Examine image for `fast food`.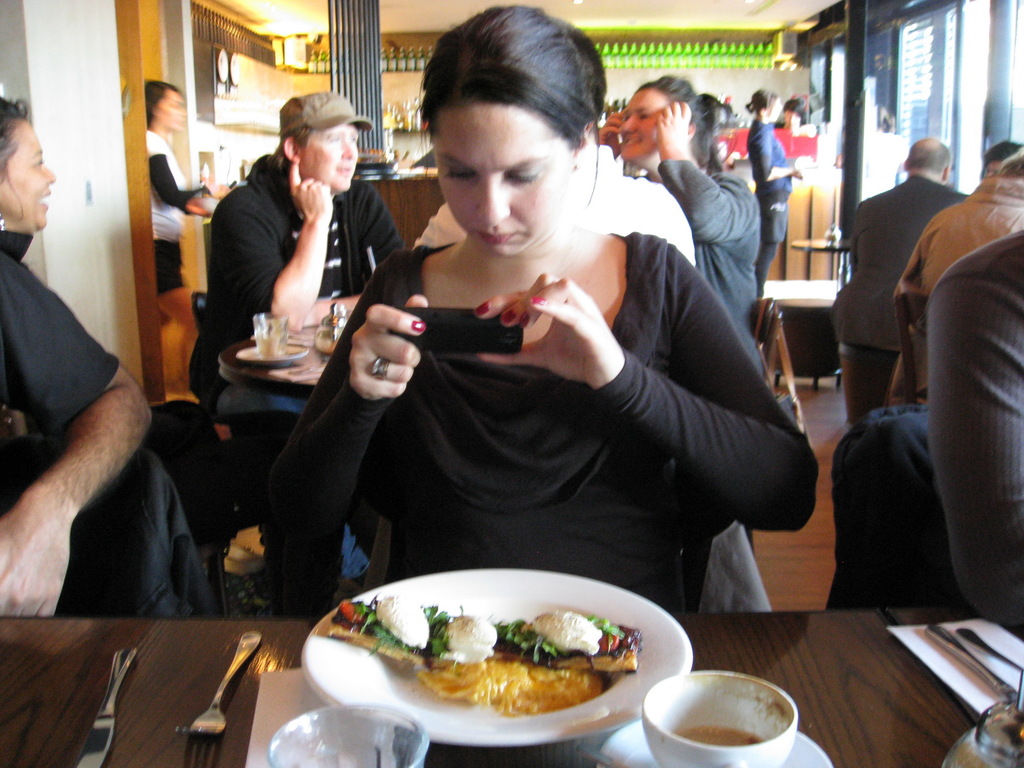
Examination result: 330,584,650,737.
